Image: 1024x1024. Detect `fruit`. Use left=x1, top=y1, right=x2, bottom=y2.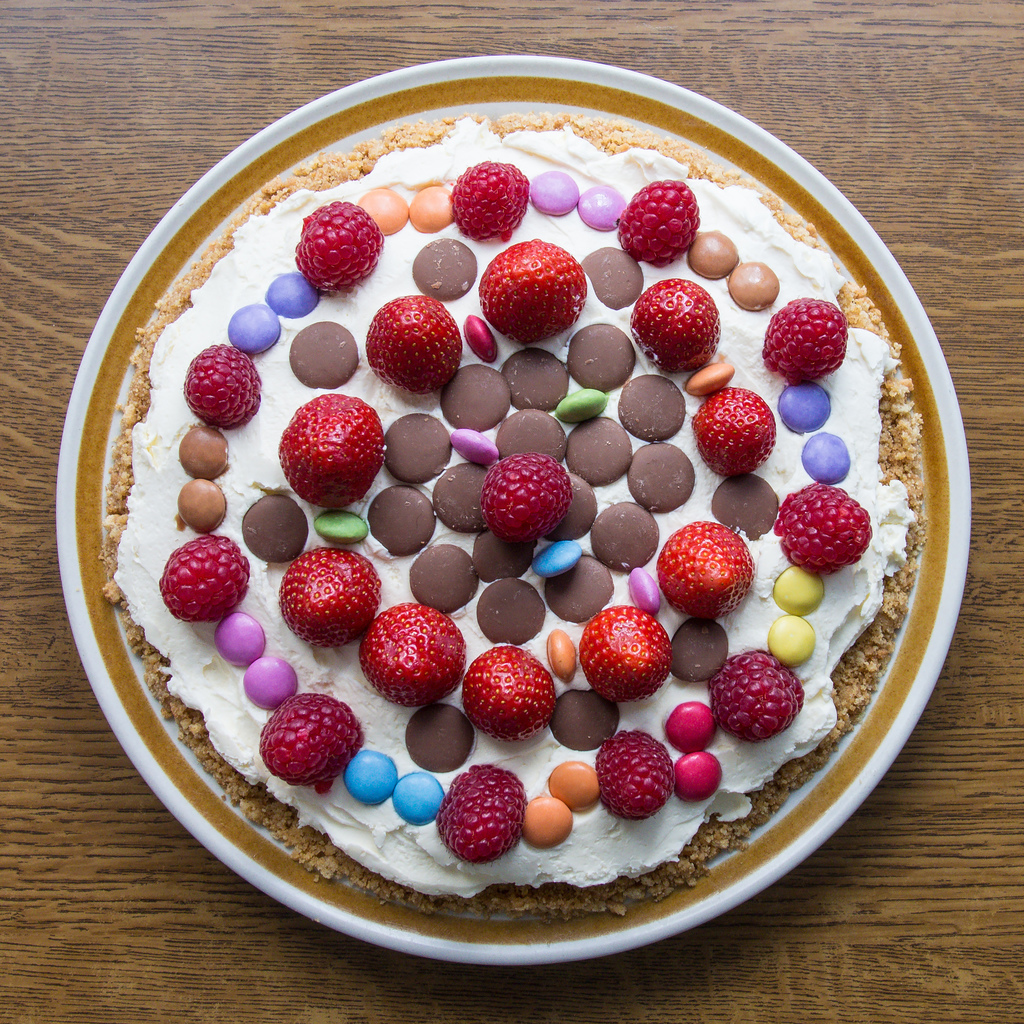
left=481, top=452, right=573, bottom=541.
